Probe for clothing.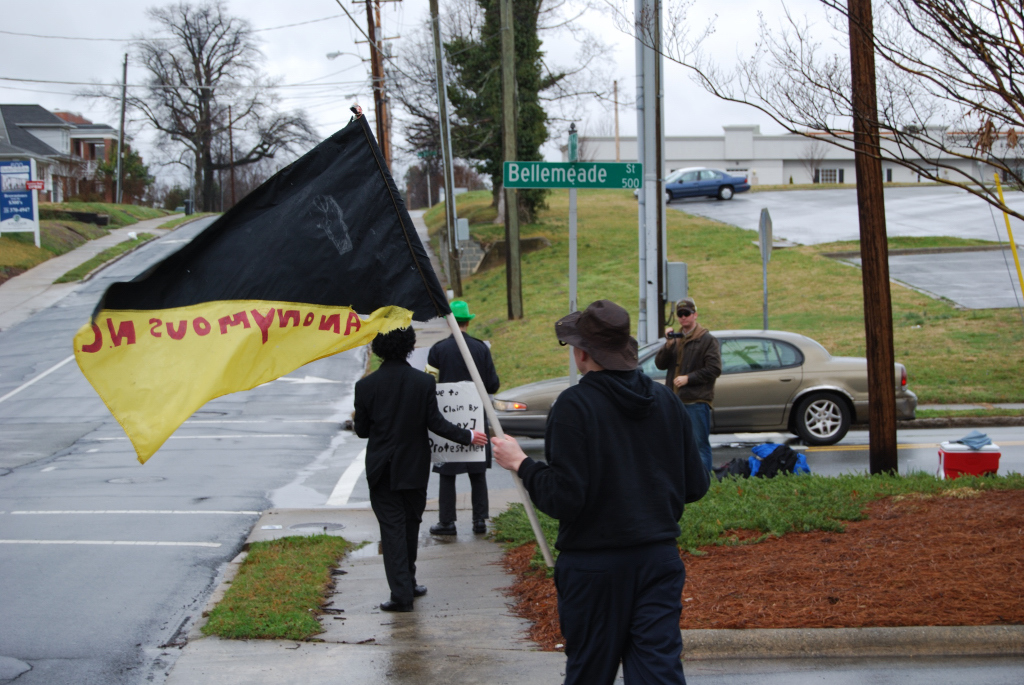
Probe result: {"x1": 684, "y1": 397, "x2": 714, "y2": 469}.
